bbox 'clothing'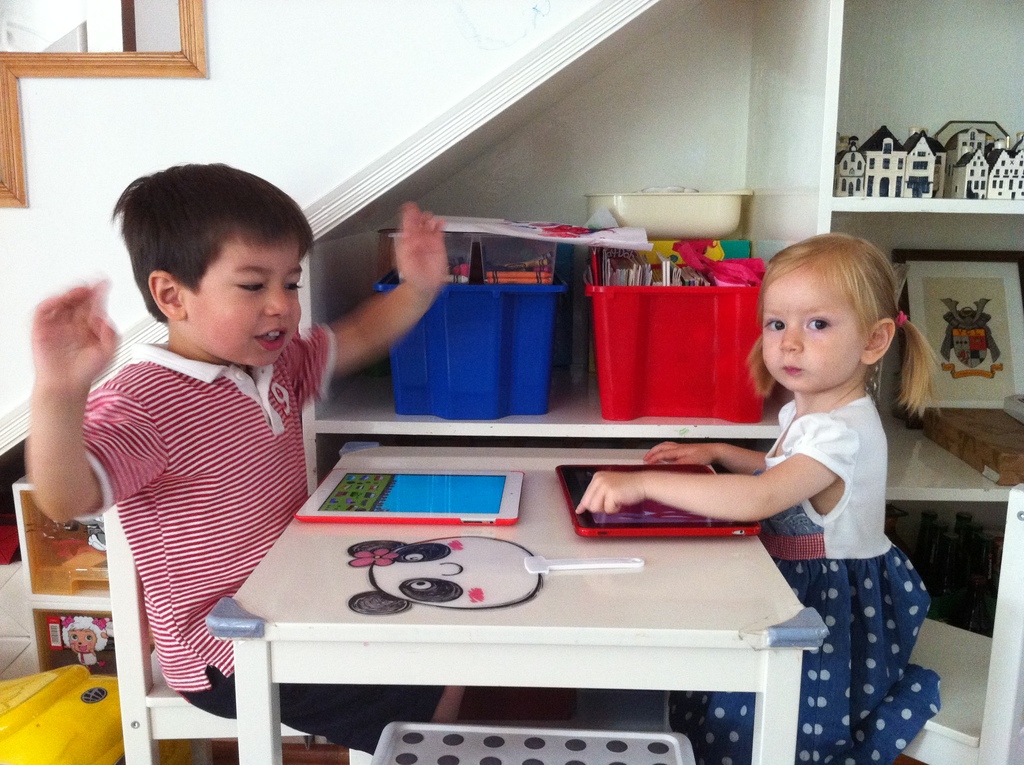
detection(74, 340, 380, 743)
